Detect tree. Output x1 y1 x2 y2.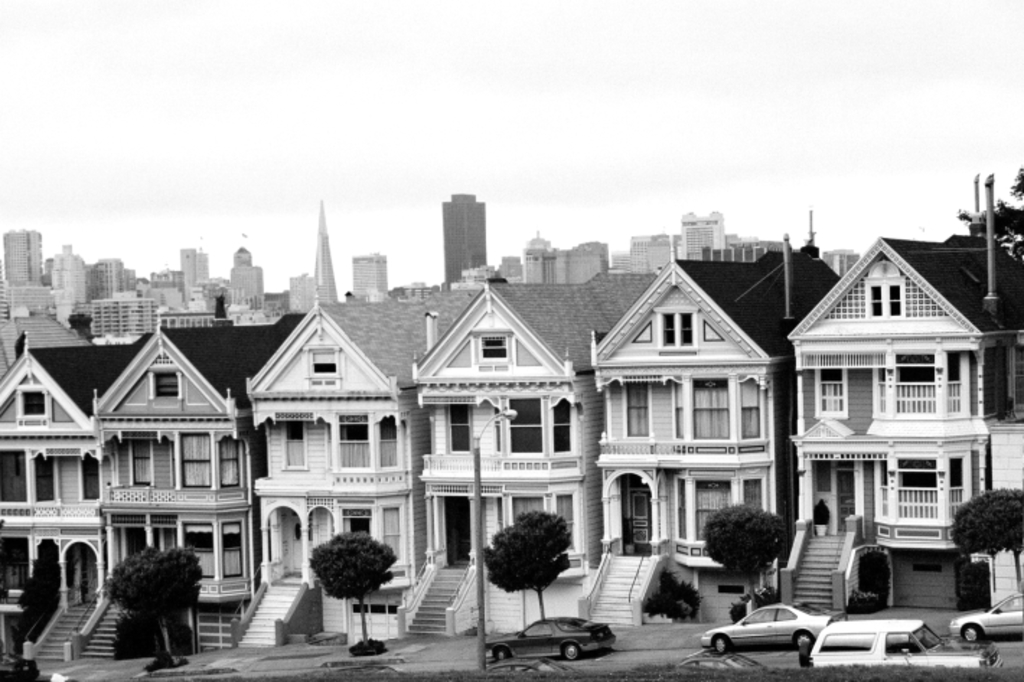
300 529 395 653.
